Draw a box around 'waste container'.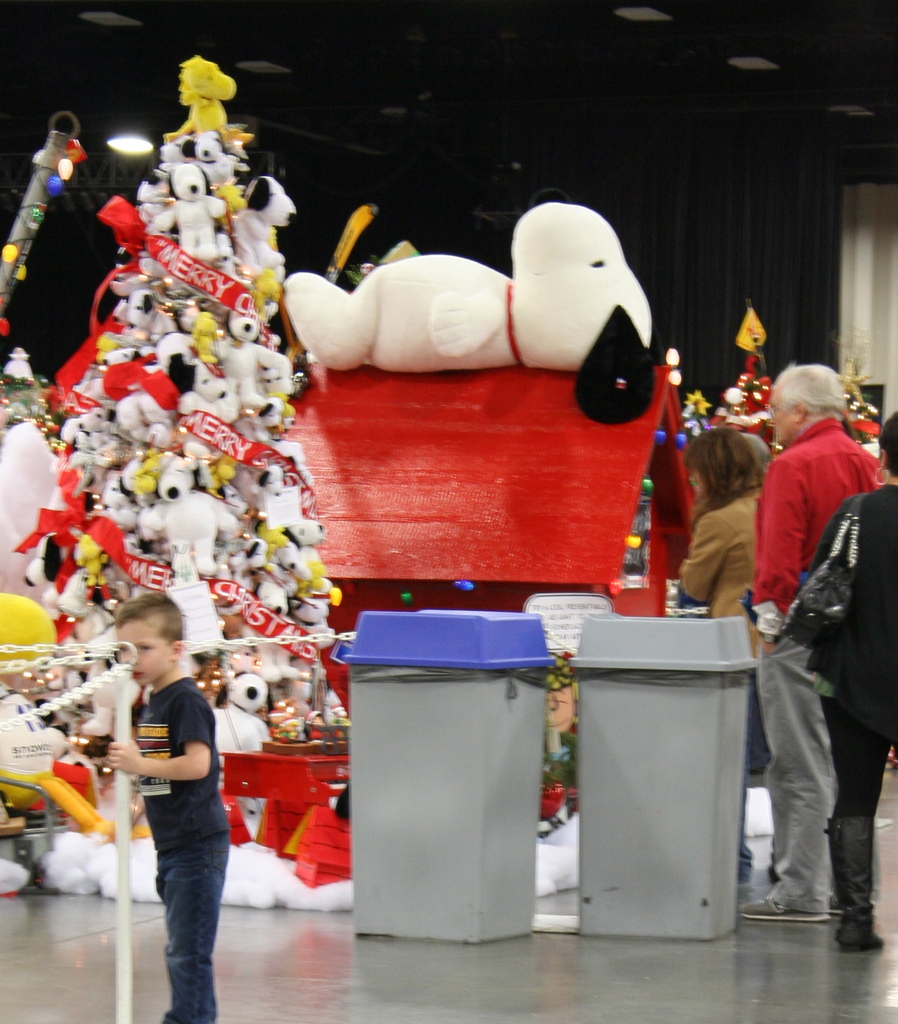
{"left": 341, "top": 605, "right": 582, "bottom": 946}.
